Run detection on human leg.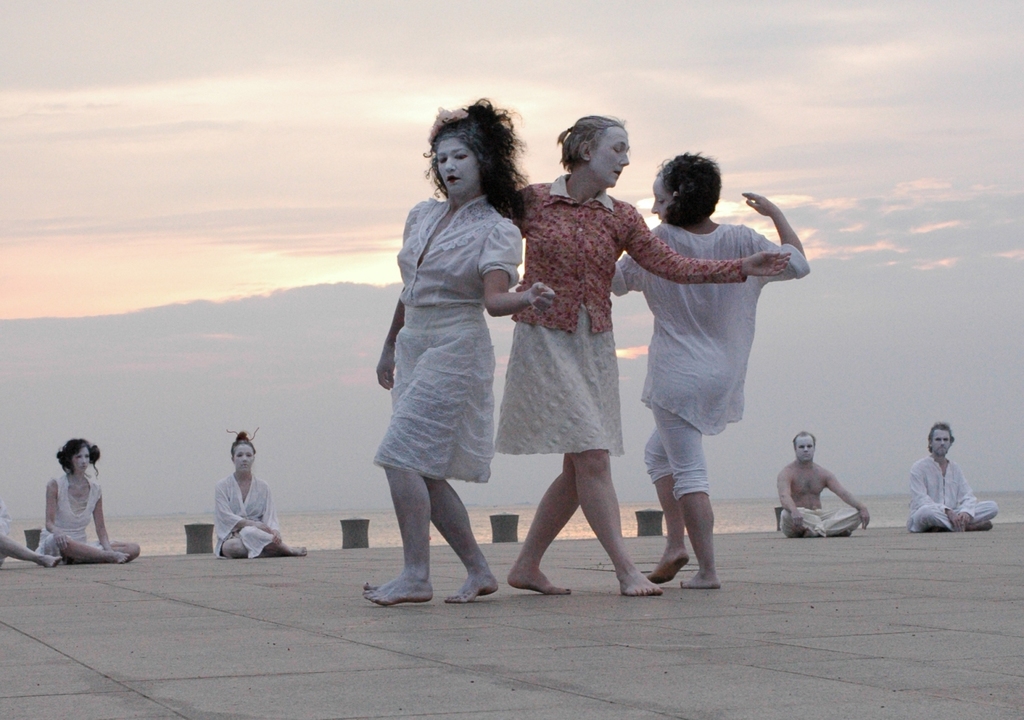
Result: (956,499,995,528).
